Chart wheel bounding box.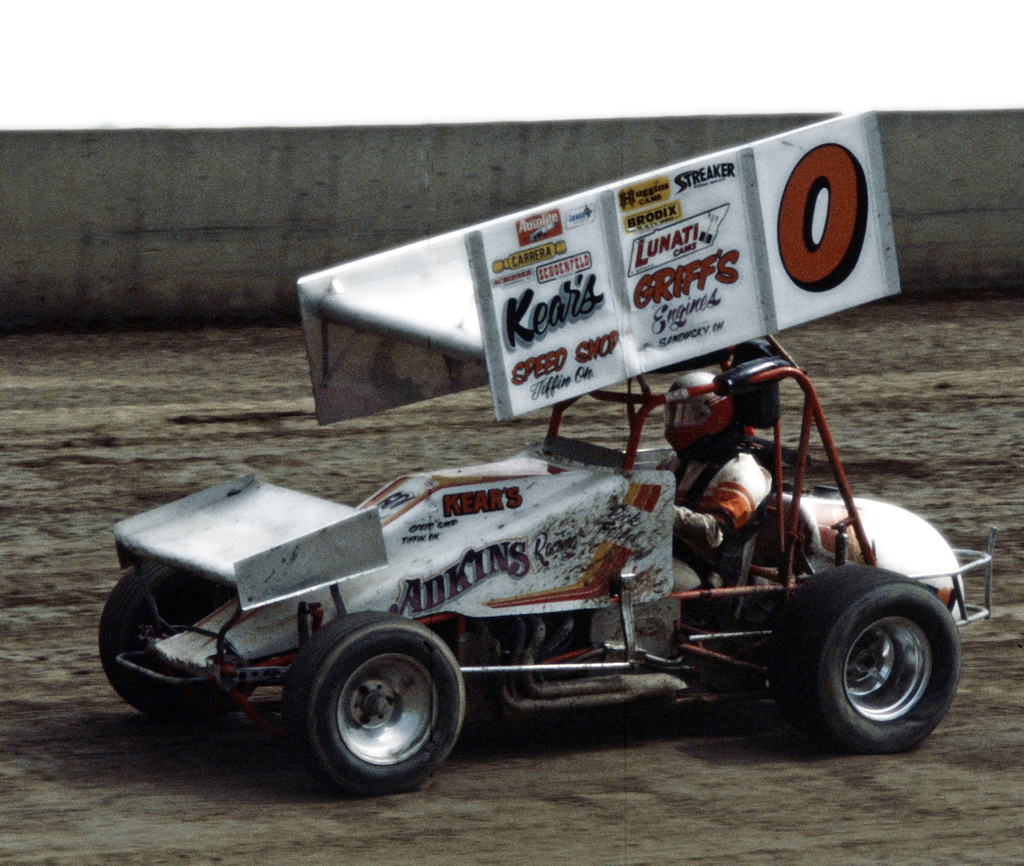
Charted: 280, 634, 470, 789.
